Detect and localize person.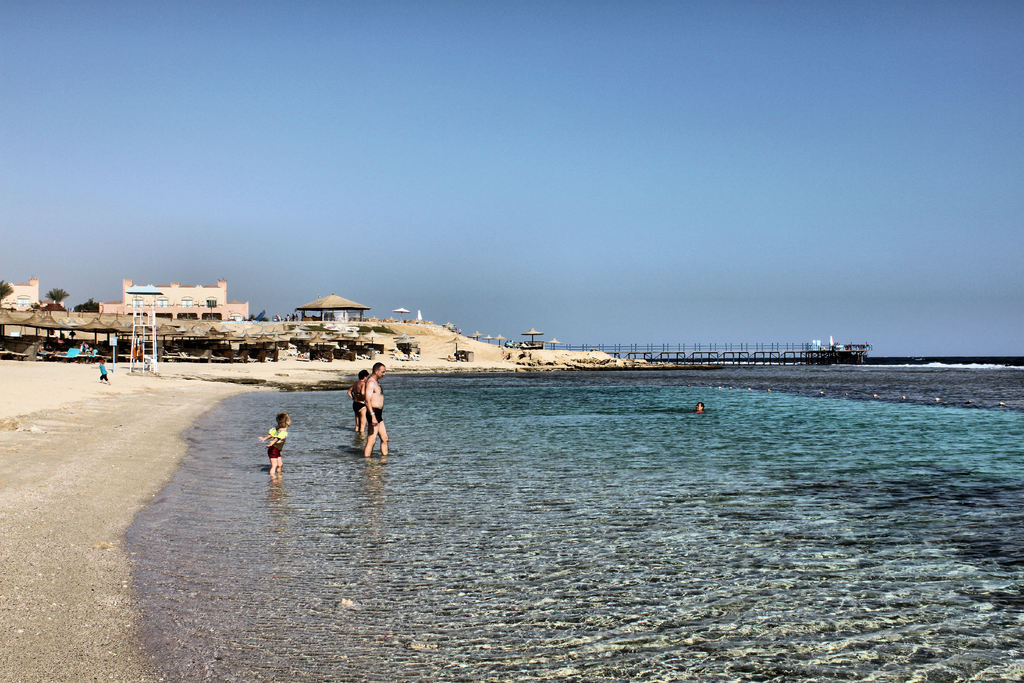
Localized at 349/372/369/436.
